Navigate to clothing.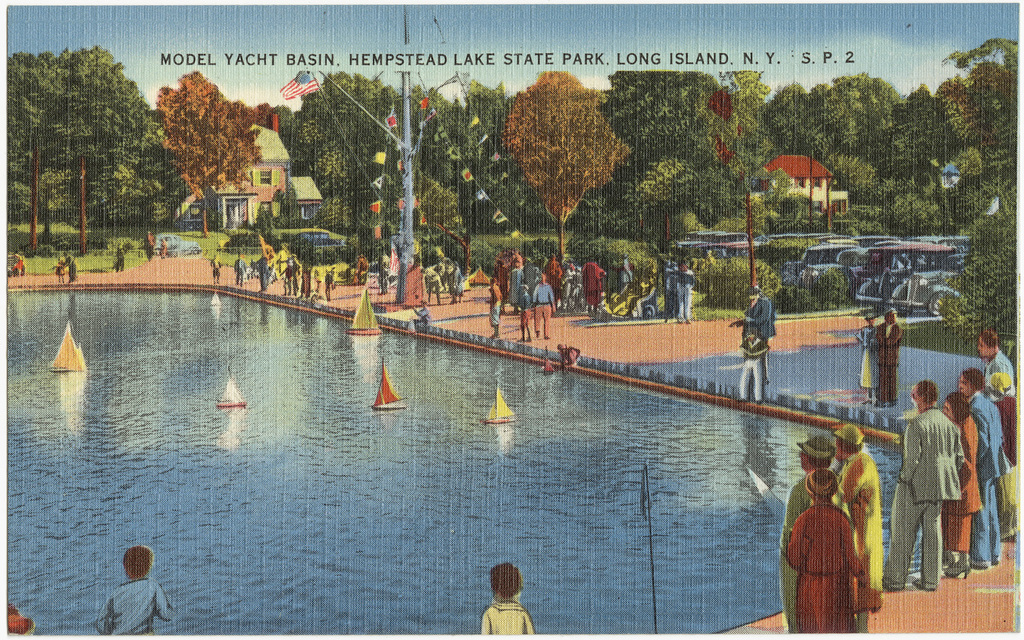
Navigation target: bbox=[856, 319, 877, 388].
